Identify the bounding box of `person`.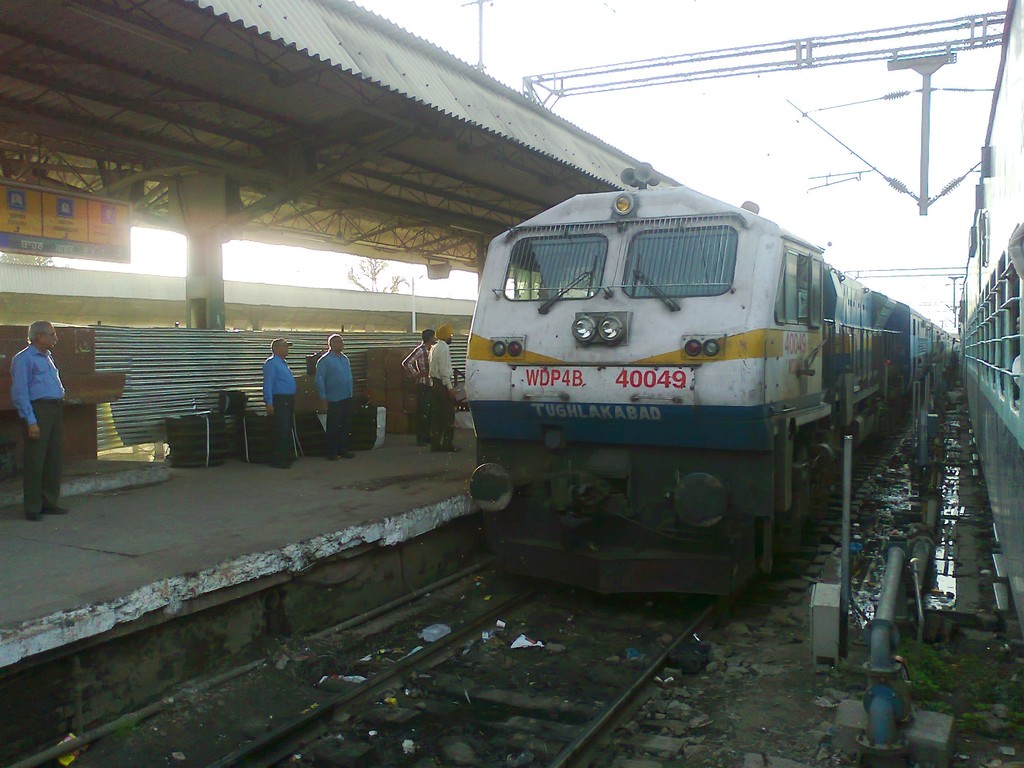
261, 339, 296, 470.
